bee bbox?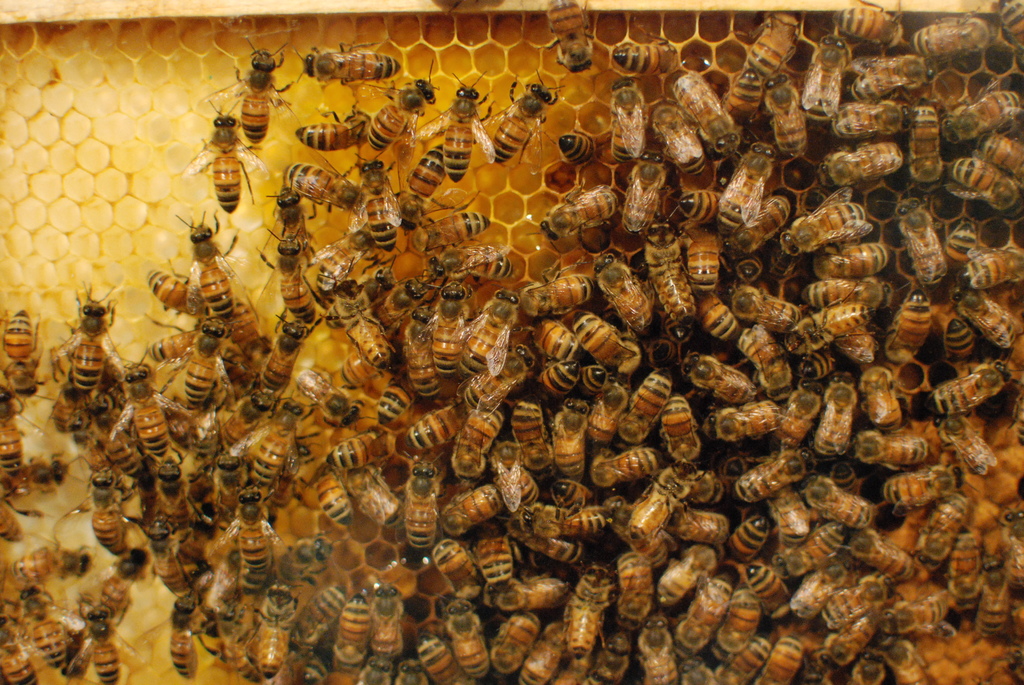
rect(729, 51, 756, 125)
